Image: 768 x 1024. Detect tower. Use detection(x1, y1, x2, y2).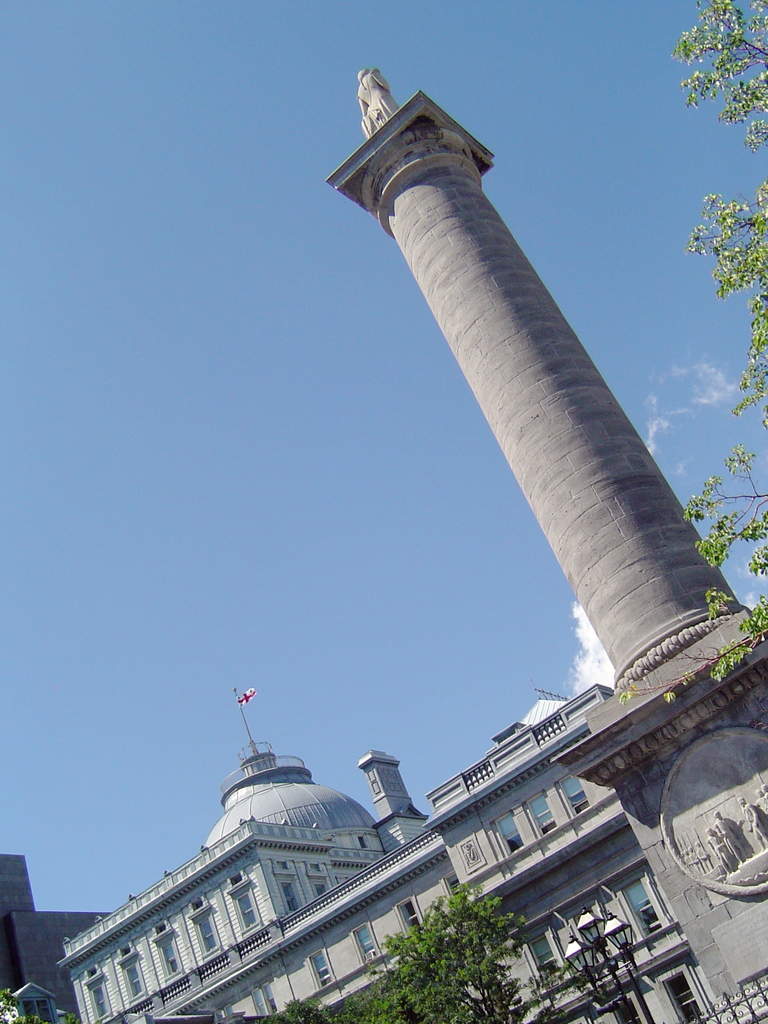
detection(316, 44, 728, 806).
